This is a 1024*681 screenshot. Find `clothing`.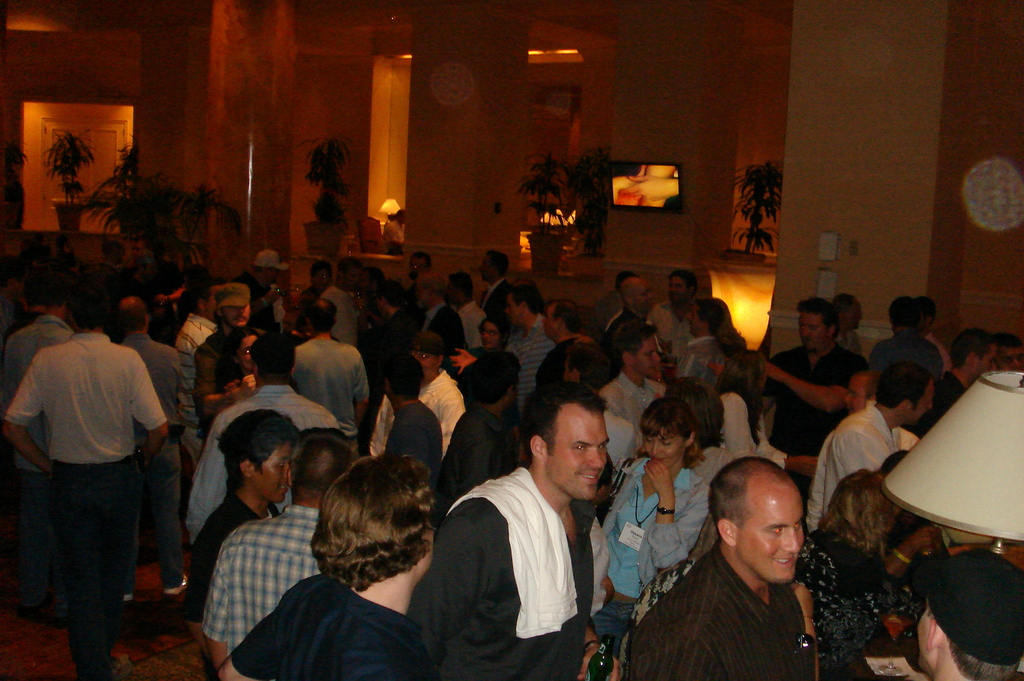
Bounding box: [x1=755, y1=338, x2=867, y2=489].
